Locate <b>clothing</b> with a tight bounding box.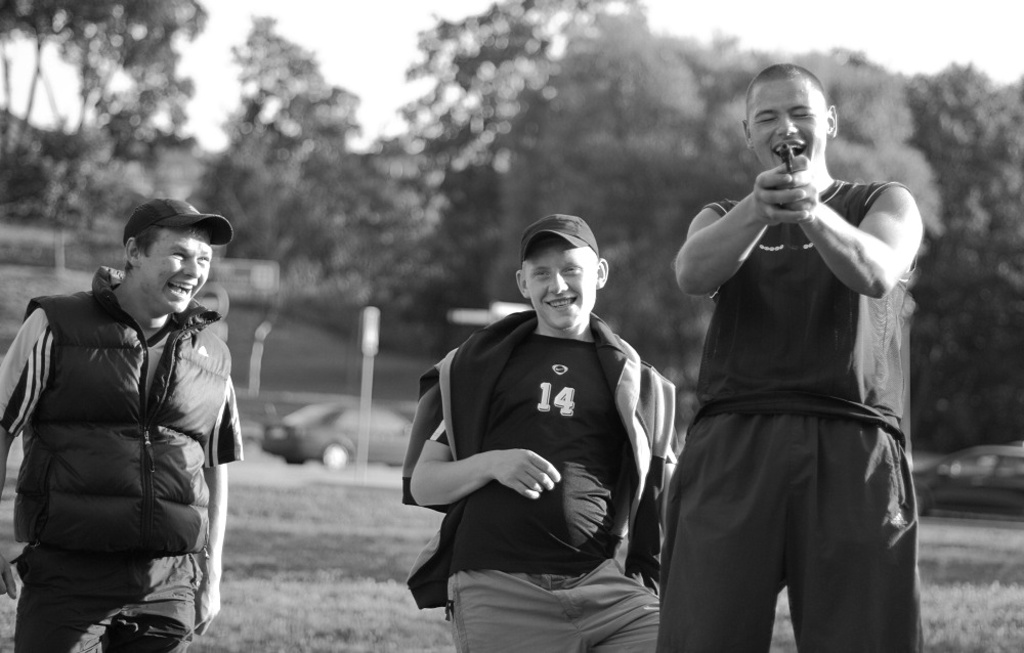
<bbox>659, 126, 926, 618</bbox>.
